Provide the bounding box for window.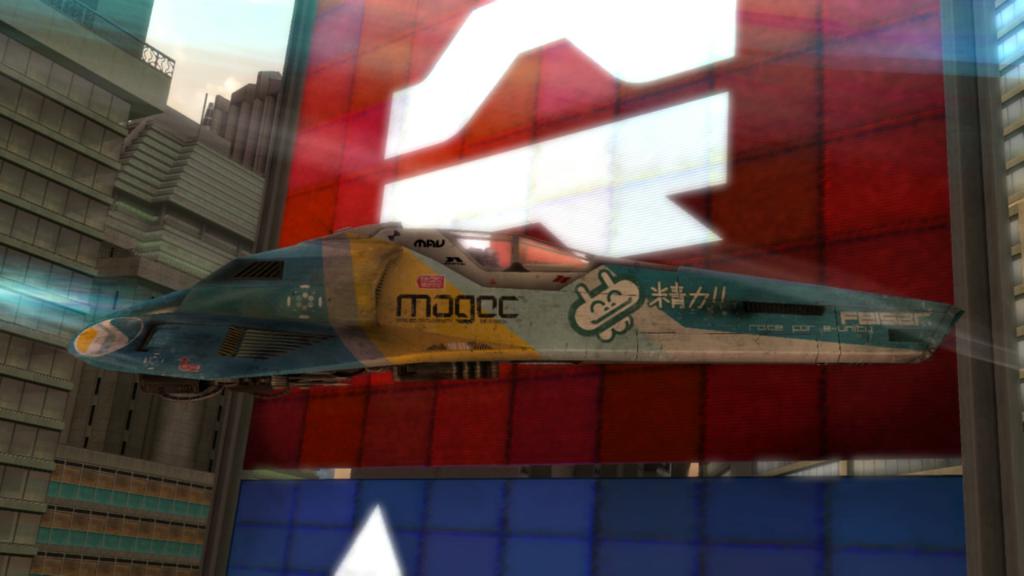
(left=42, top=386, right=68, bottom=422).
